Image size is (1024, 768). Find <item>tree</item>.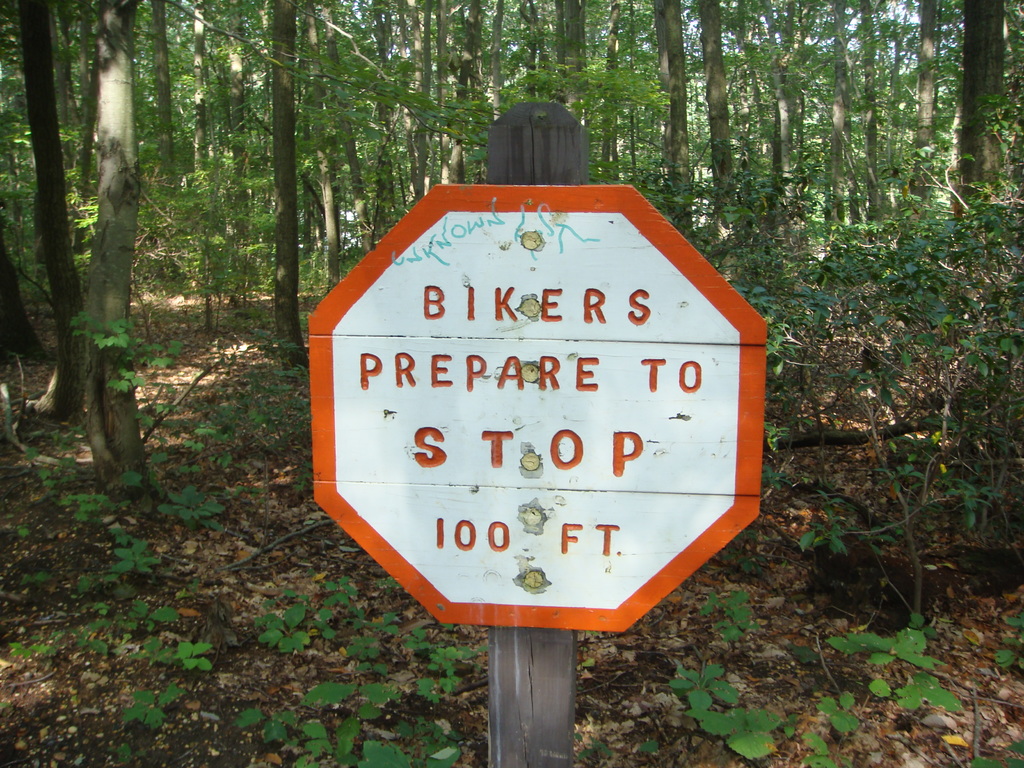
(0,0,140,500).
